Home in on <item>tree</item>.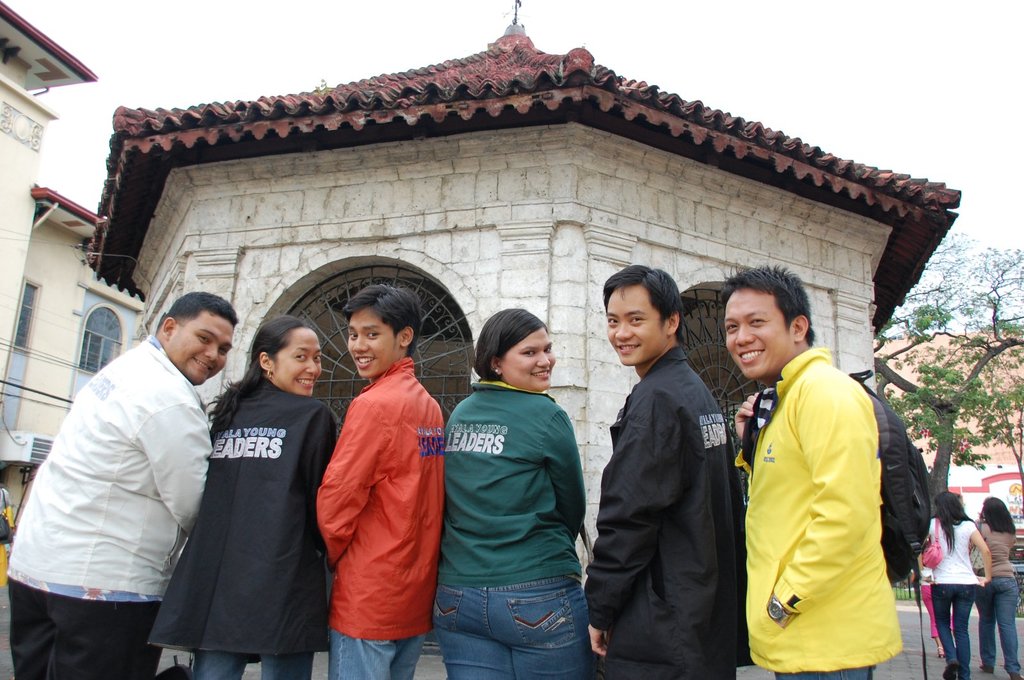
Homed in at x1=961 y1=376 x2=1023 y2=516.
